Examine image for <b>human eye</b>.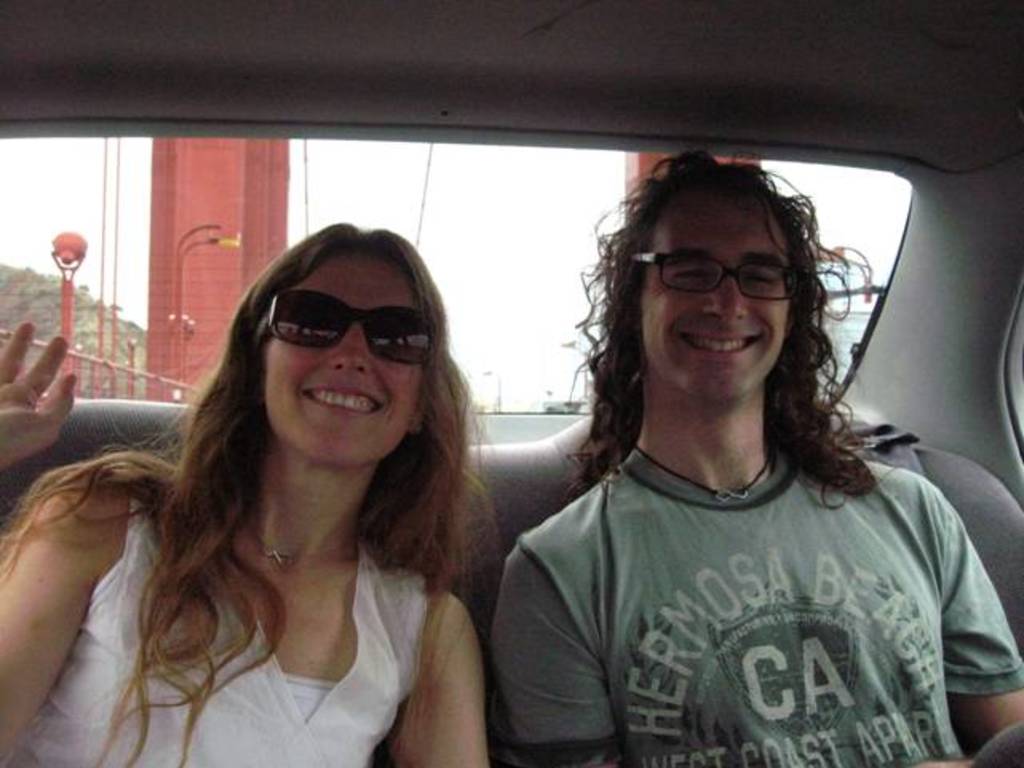
Examination result: (left=748, top=270, right=776, bottom=291).
